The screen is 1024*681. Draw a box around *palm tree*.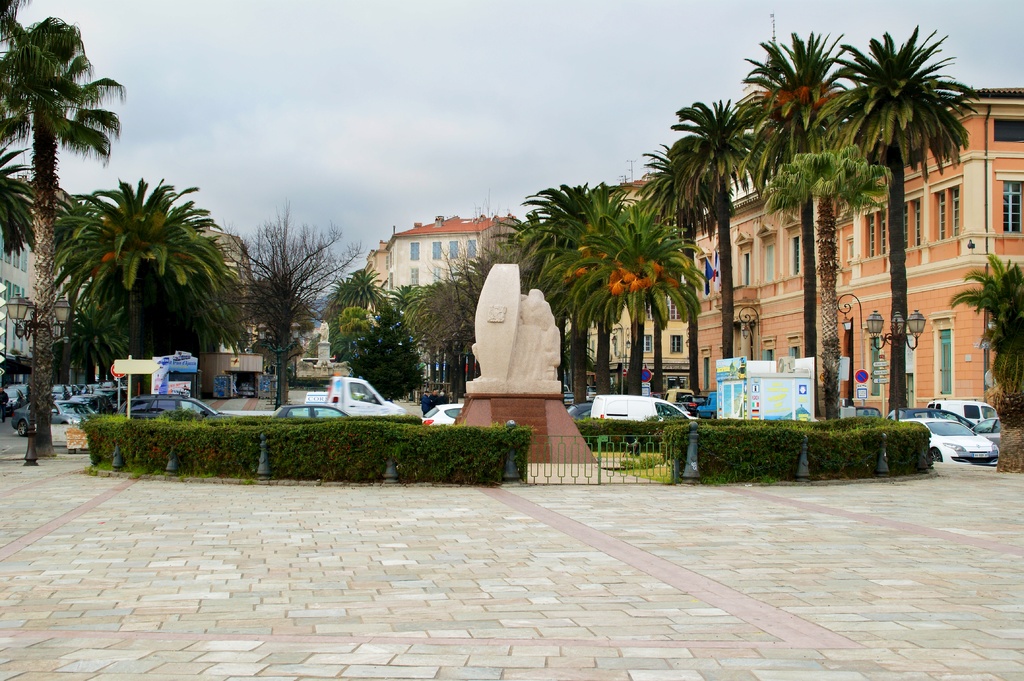
locate(66, 170, 227, 383).
